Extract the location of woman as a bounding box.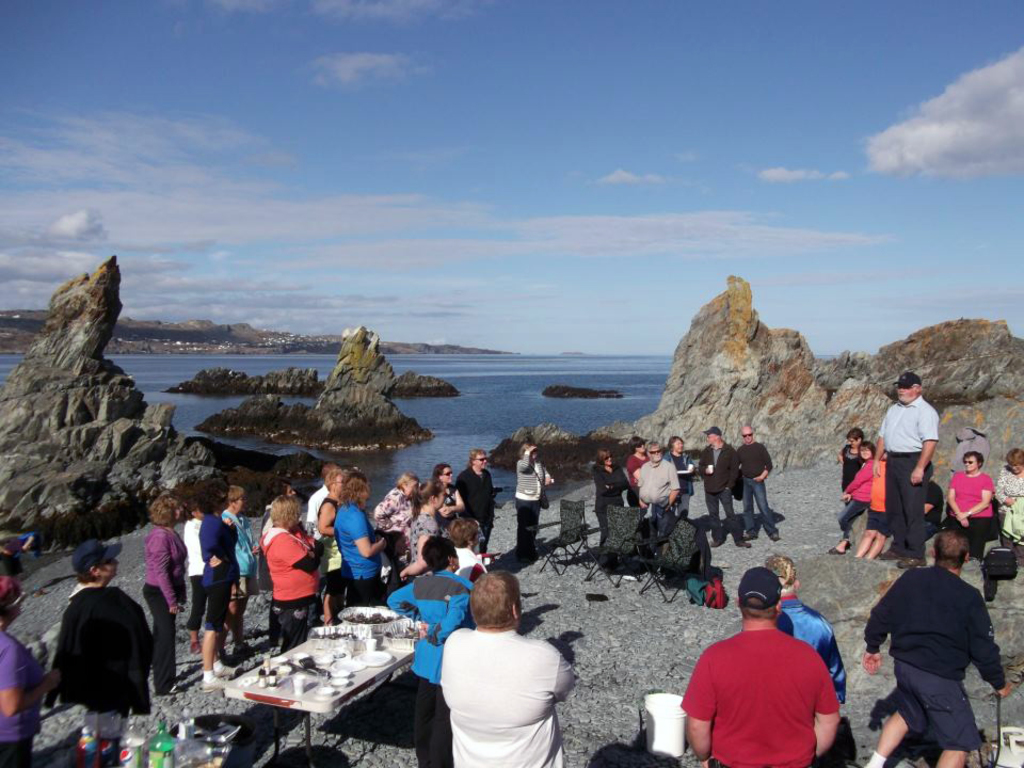
138,497,185,695.
